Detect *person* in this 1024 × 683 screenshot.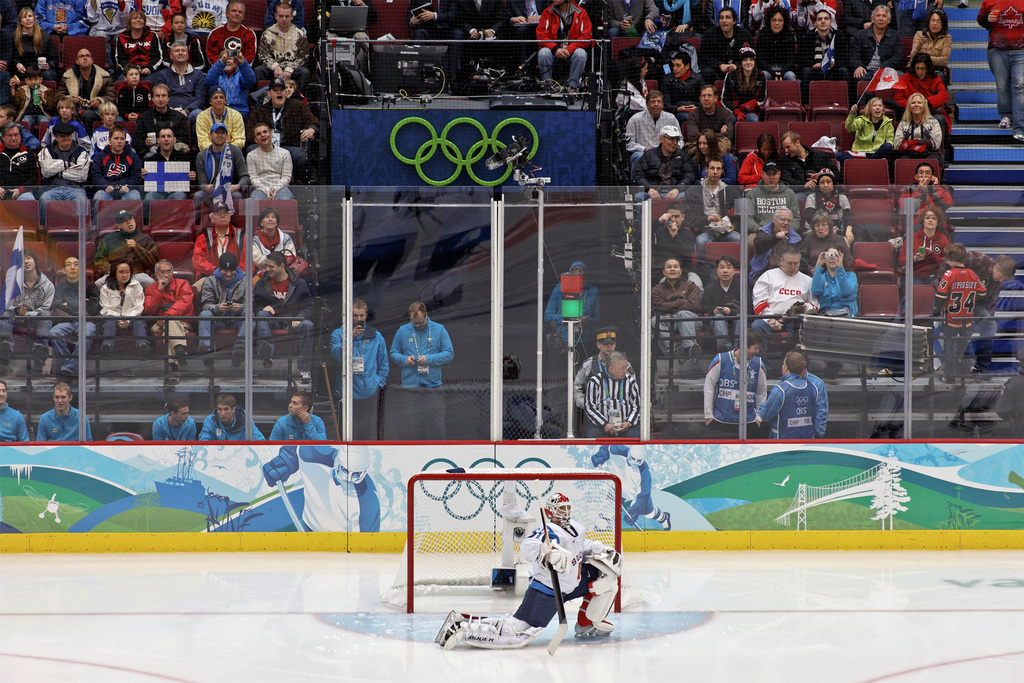
Detection: 50 261 115 382.
